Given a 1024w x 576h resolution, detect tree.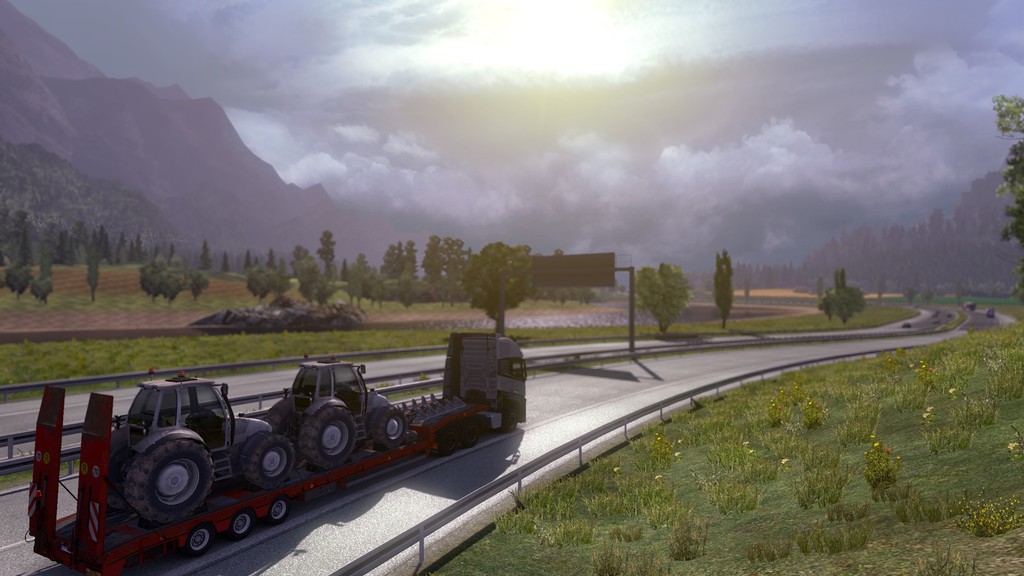
BBox(196, 238, 208, 275).
